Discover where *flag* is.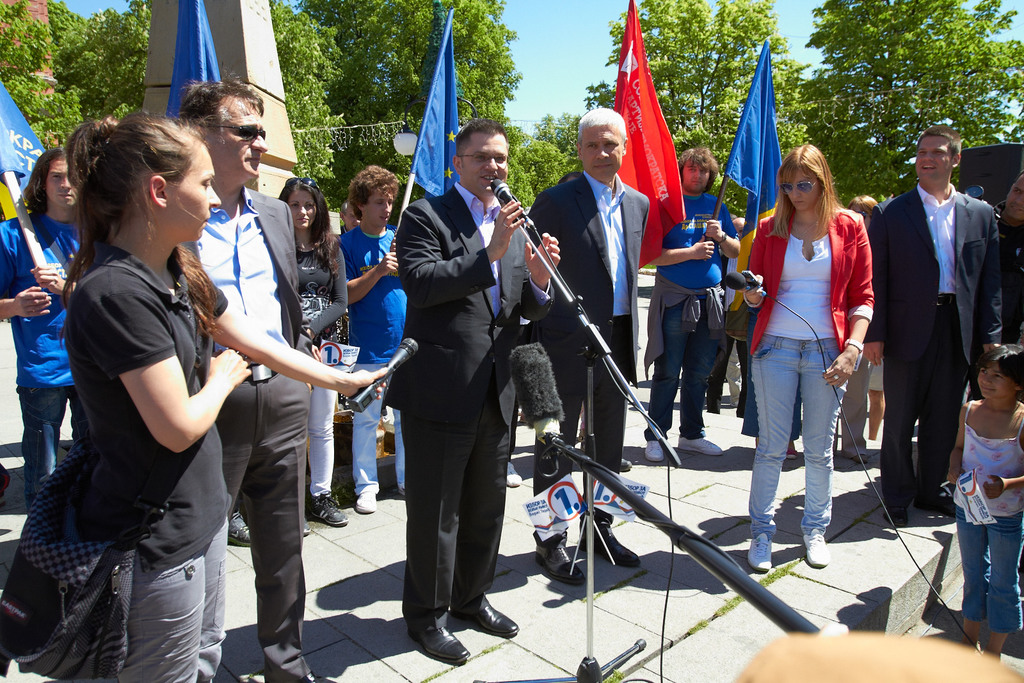
Discovered at Rect(168, 0, 227, 124).
